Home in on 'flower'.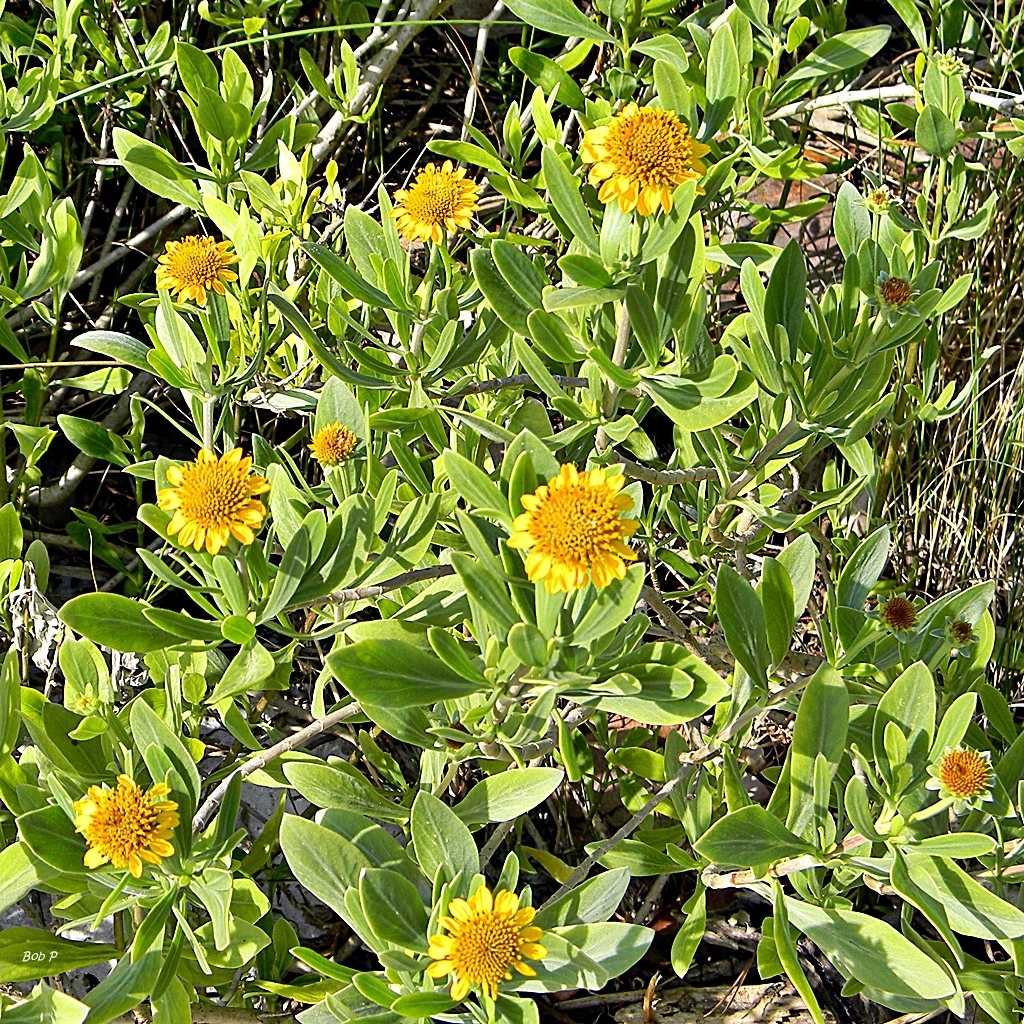
Homed in at bbox=(389, 161, 481, 251).
